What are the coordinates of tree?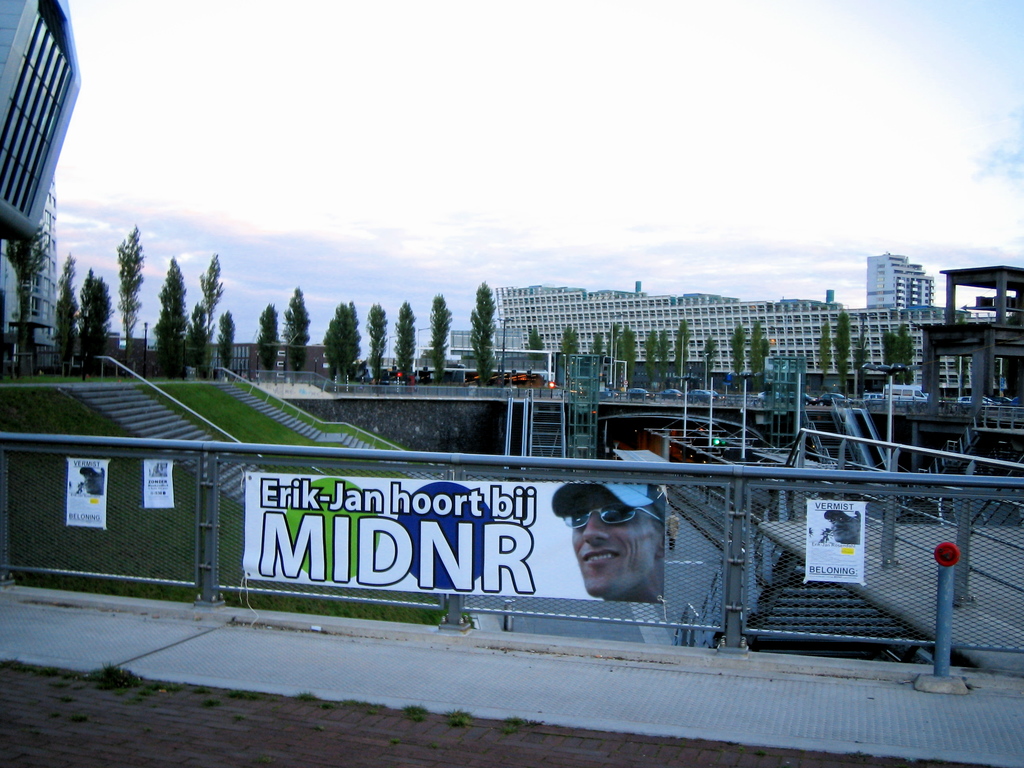
{"x1": 645, "y1": 331, "x2": 657, "y2": 381}.
